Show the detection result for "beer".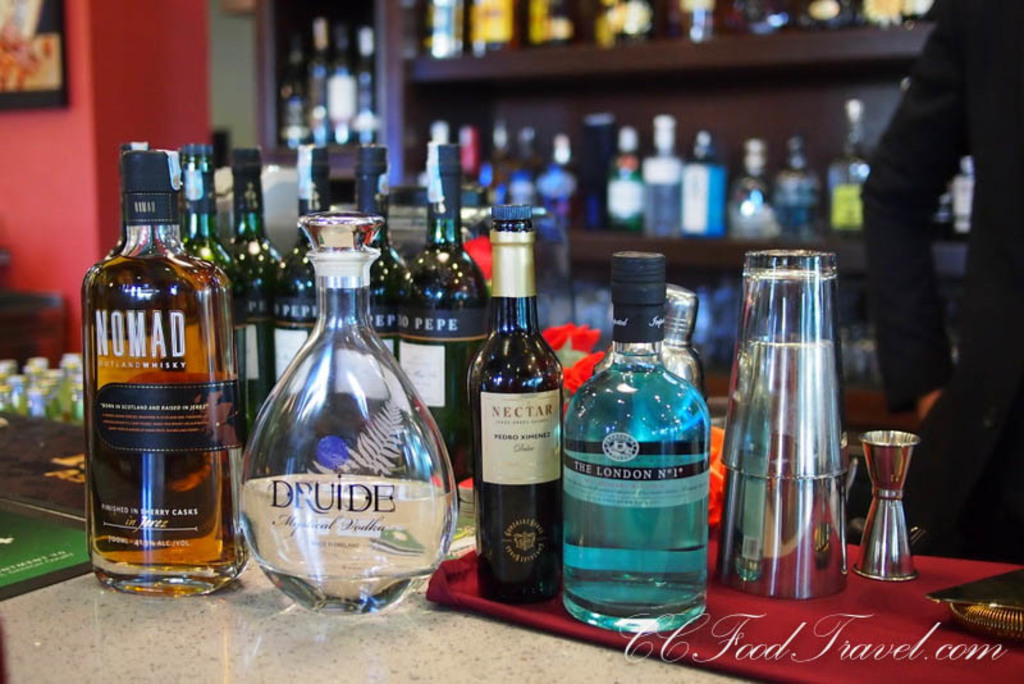
76 145 256 642.
